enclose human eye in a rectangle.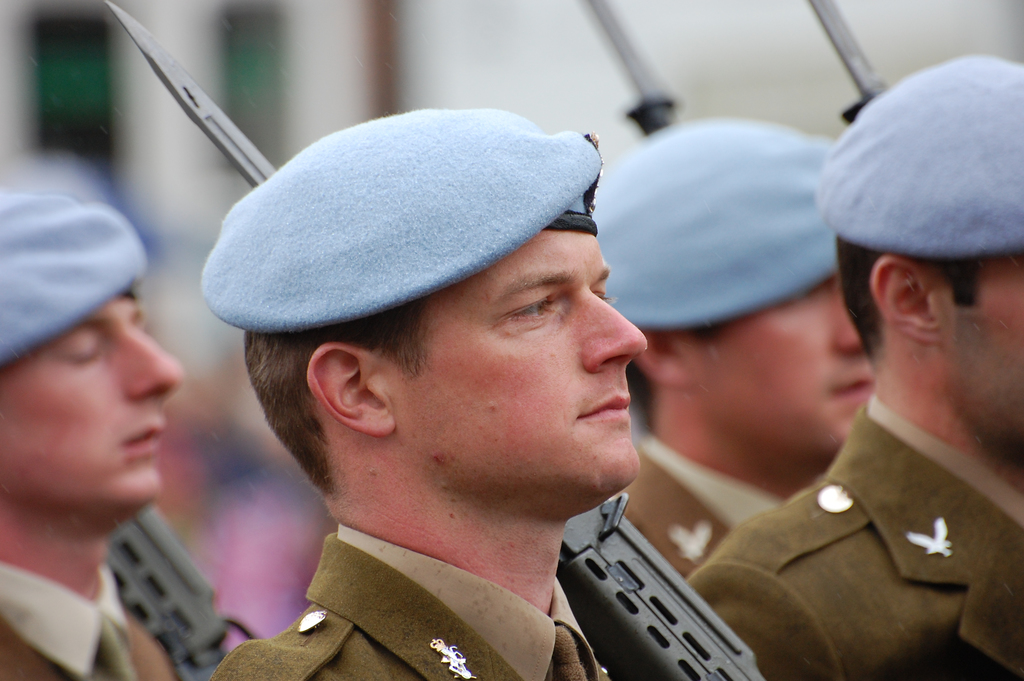
50/336/109/372.
